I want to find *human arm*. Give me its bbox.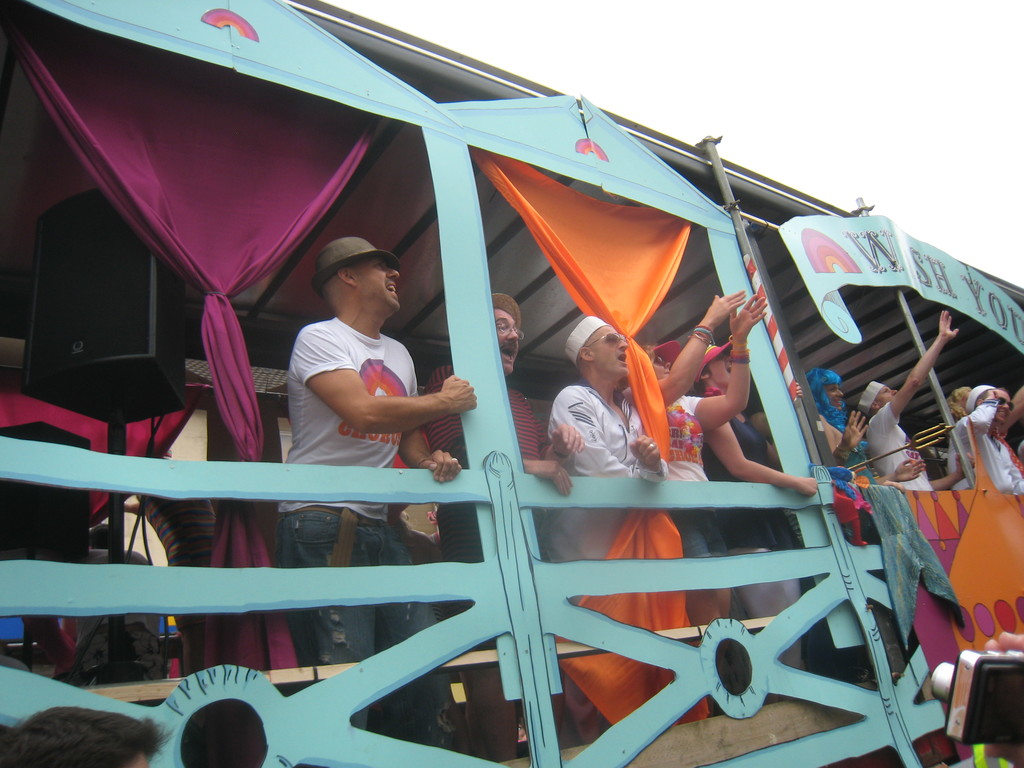
box=[639, 292, 749, 408].
